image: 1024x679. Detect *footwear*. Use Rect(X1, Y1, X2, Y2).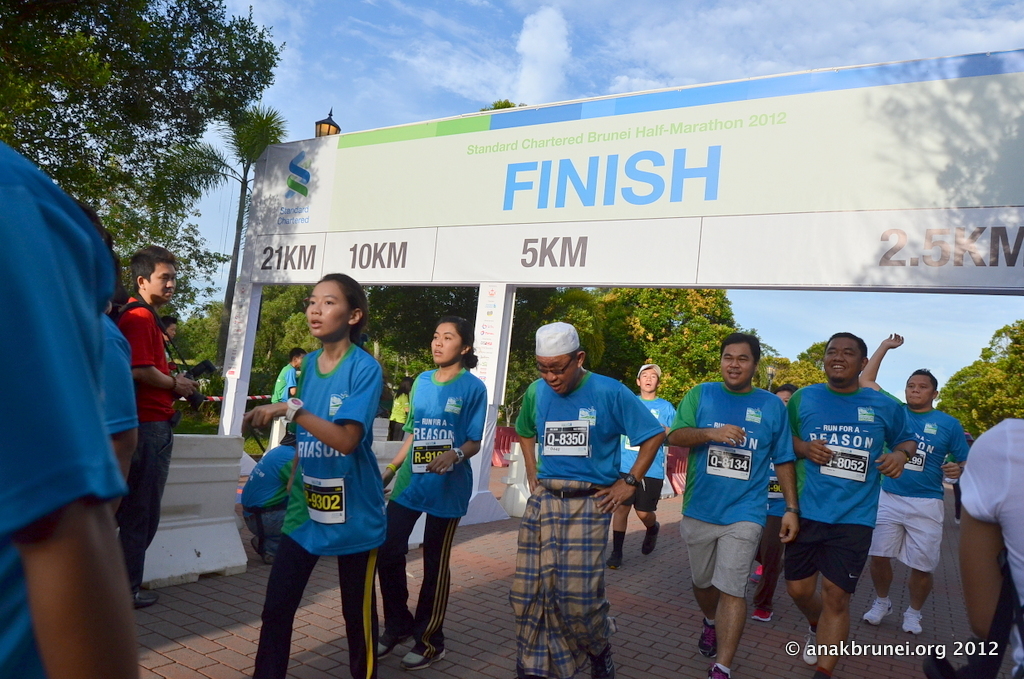
Rect(901, 609, 920, 632).
